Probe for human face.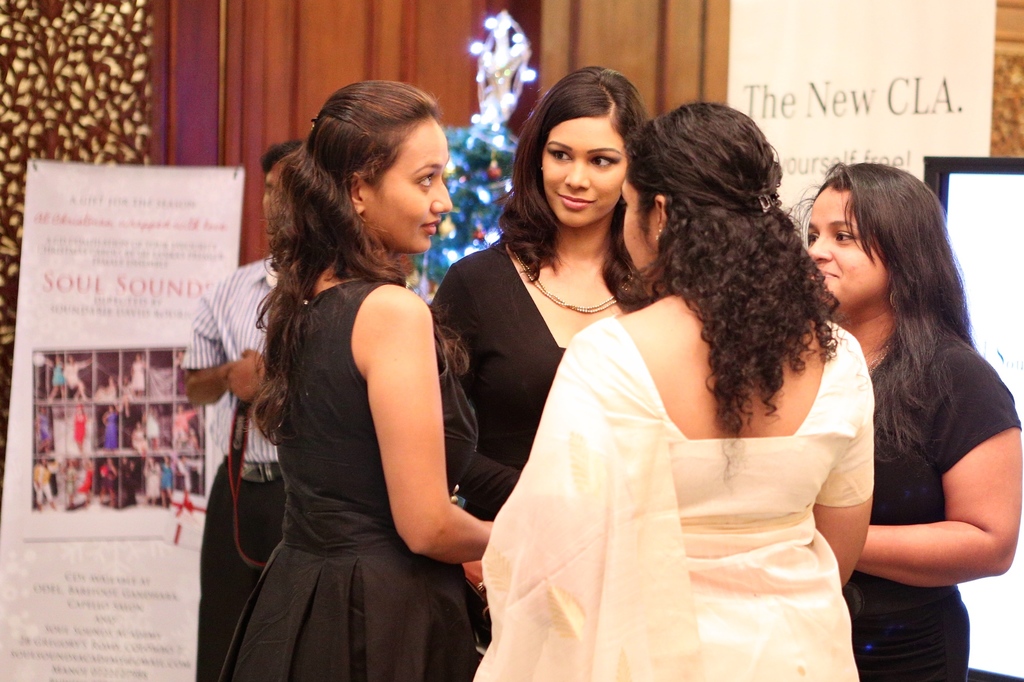
Probe result: detection(547, 116, 630, 228).
